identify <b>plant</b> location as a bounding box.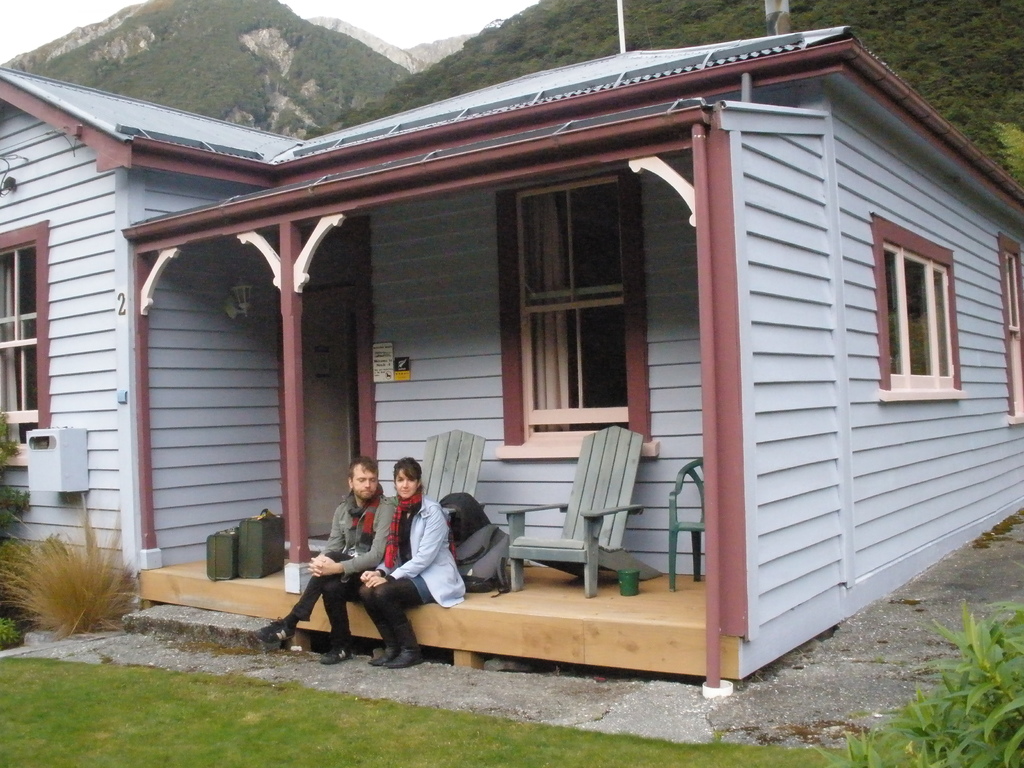
bbox=[13, 527, 126, 648].
